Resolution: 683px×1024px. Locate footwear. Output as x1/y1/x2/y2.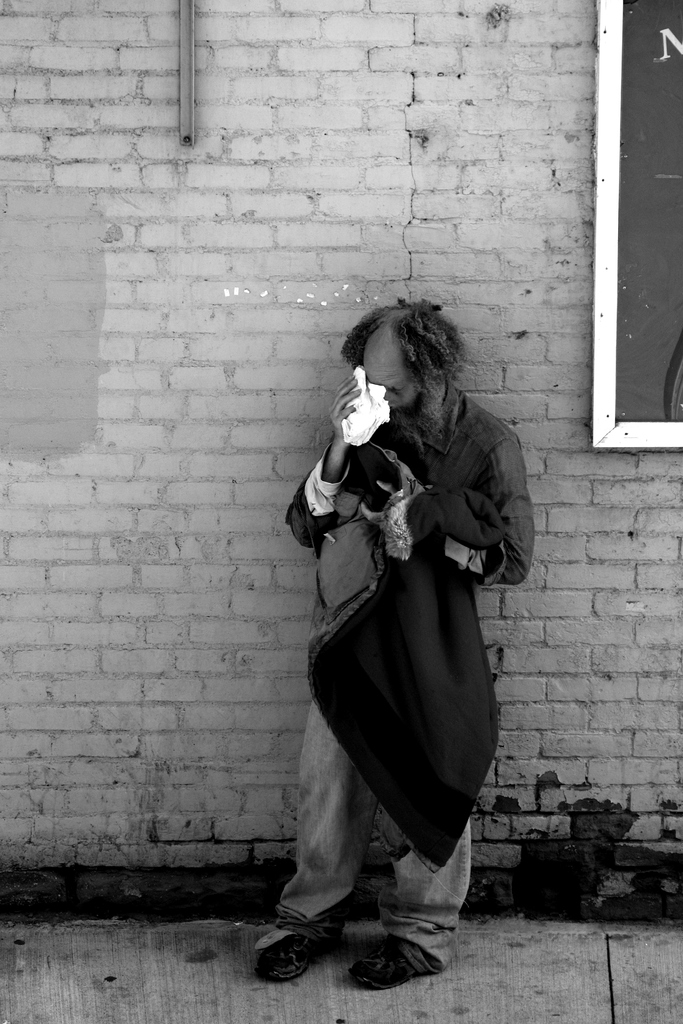
350/935/432/991.
